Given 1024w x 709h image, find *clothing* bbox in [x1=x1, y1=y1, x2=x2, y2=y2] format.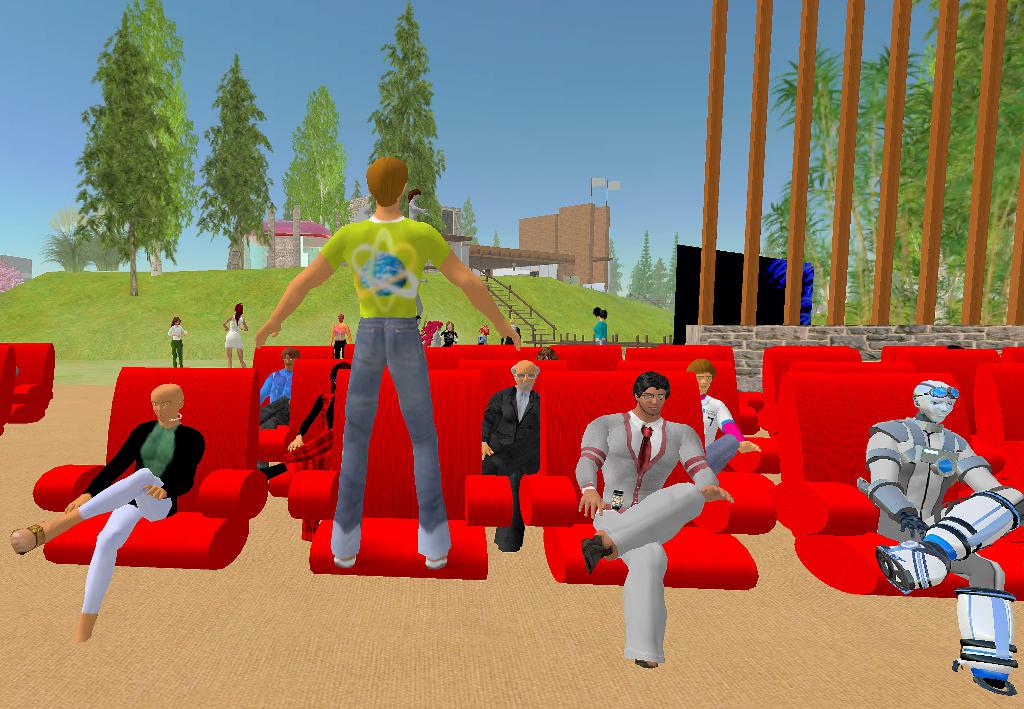
[x1=480, y1=382, x2=541, y2=532].
